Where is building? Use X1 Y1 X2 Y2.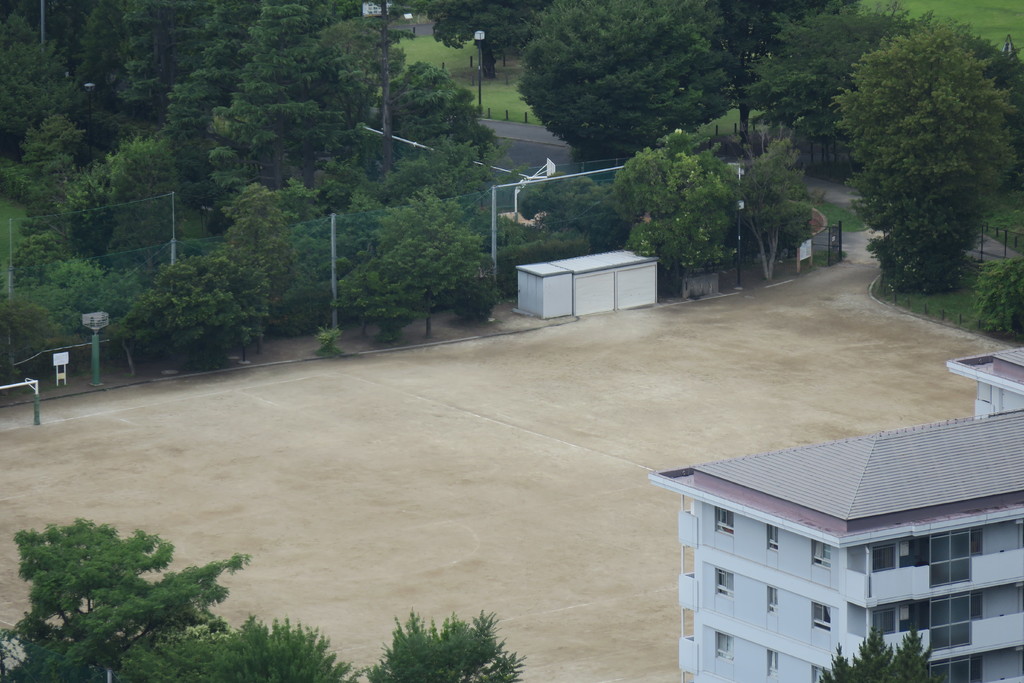
650 345 1023 682.
